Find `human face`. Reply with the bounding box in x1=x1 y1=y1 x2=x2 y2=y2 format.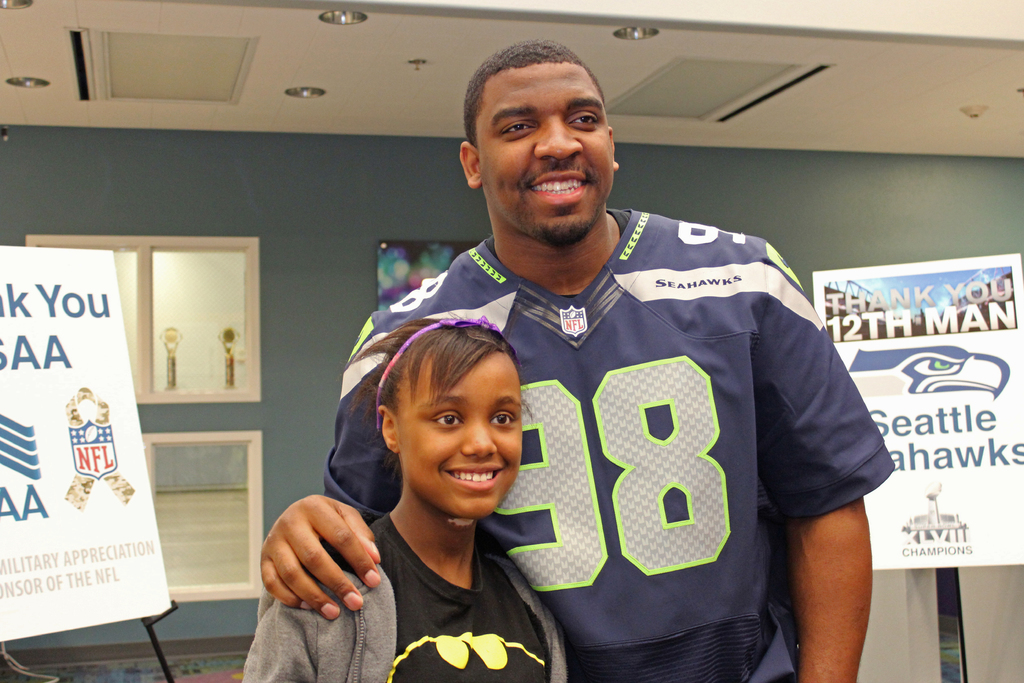
x1=479 y1=63 x2=614 y2=242.
